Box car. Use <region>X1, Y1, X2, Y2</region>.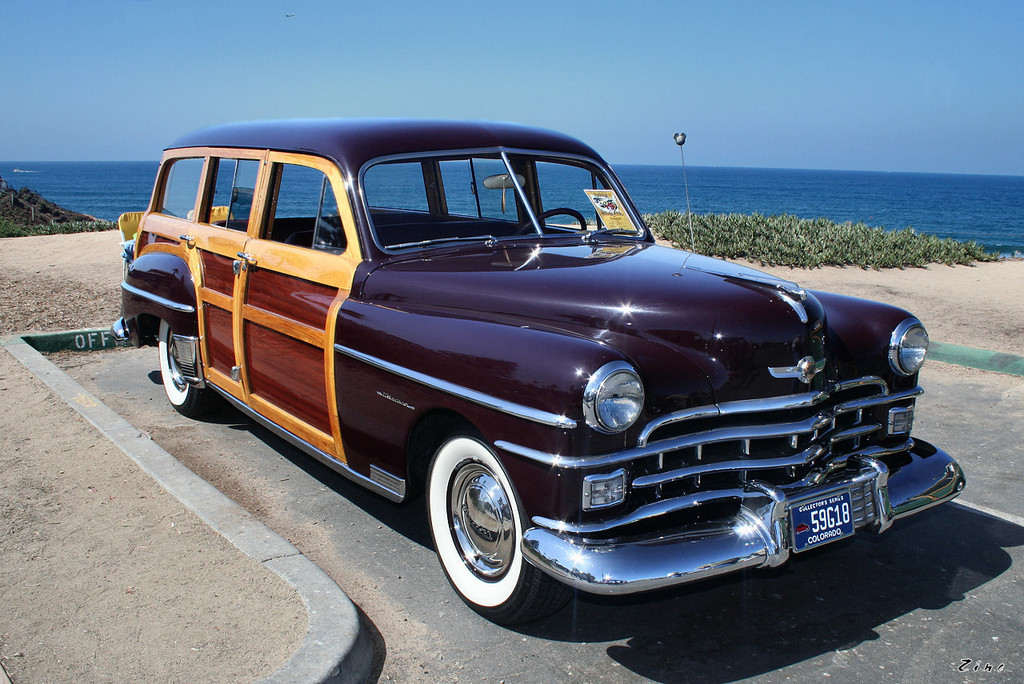
<region>122, 134, 970, 614</region>.
